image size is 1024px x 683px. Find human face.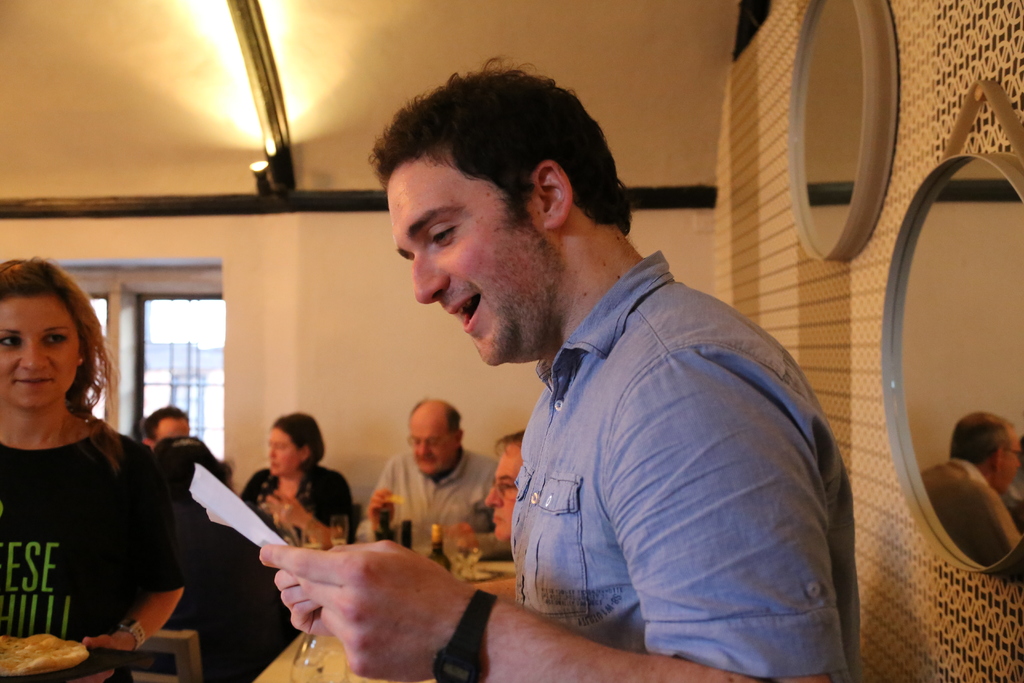
bbox(144, 416, 191, 447).
